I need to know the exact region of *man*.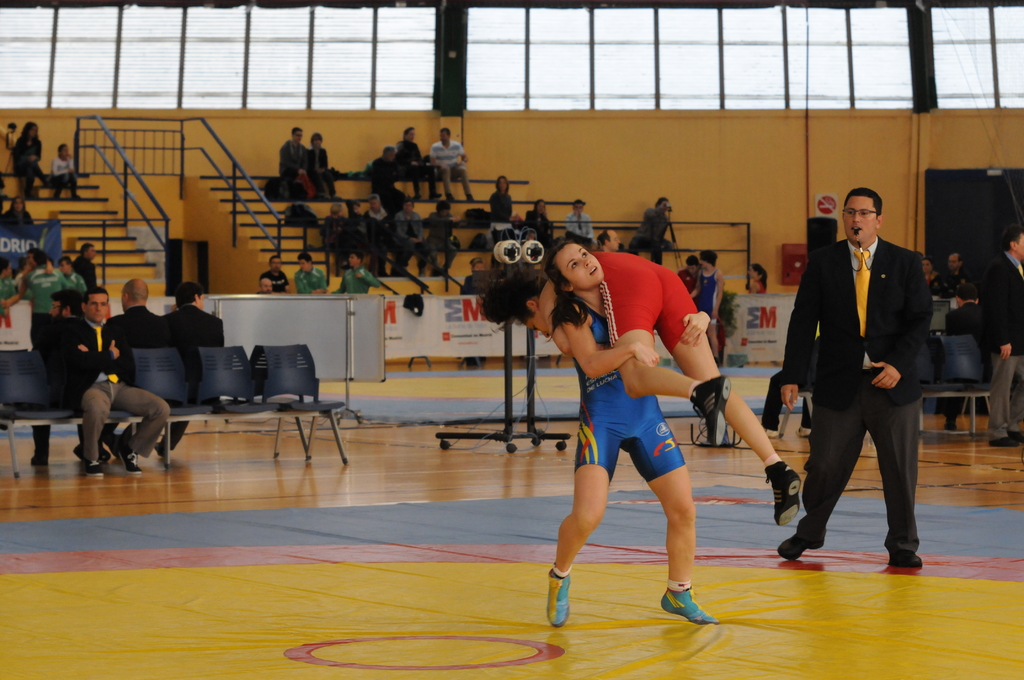
Region: (255,278,275,298).
